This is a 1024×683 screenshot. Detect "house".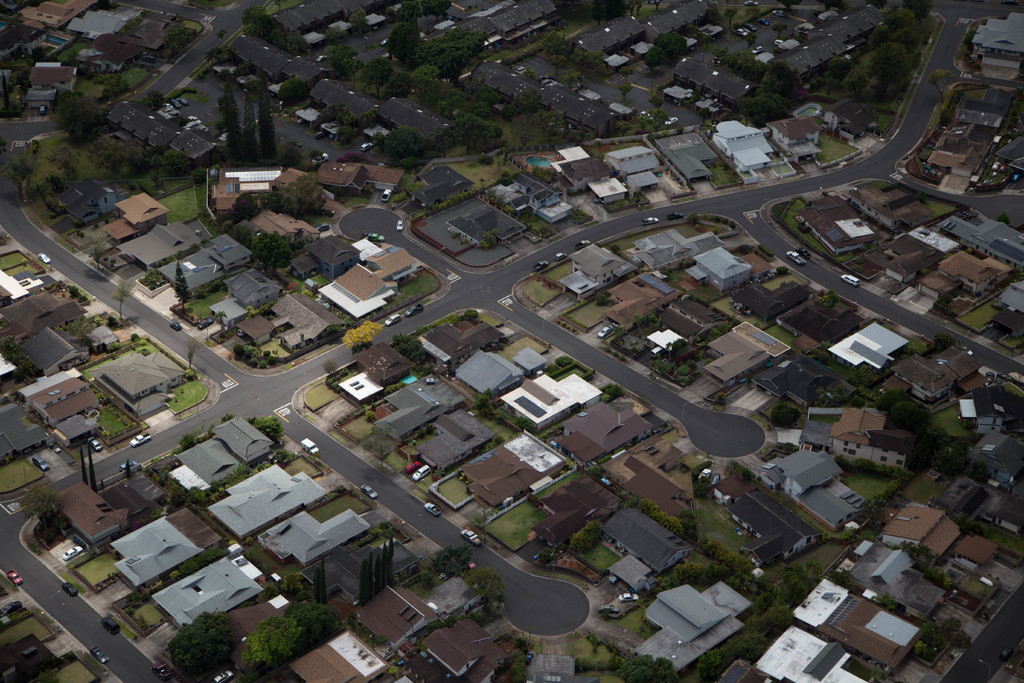
x1=207 y1=163 x2=314 y2=224.
